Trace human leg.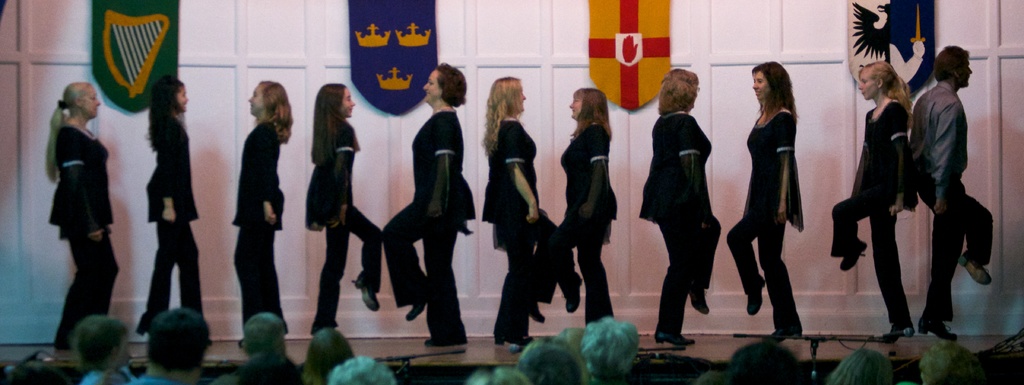
Traced to select_region(492, 216, 531, 347).
